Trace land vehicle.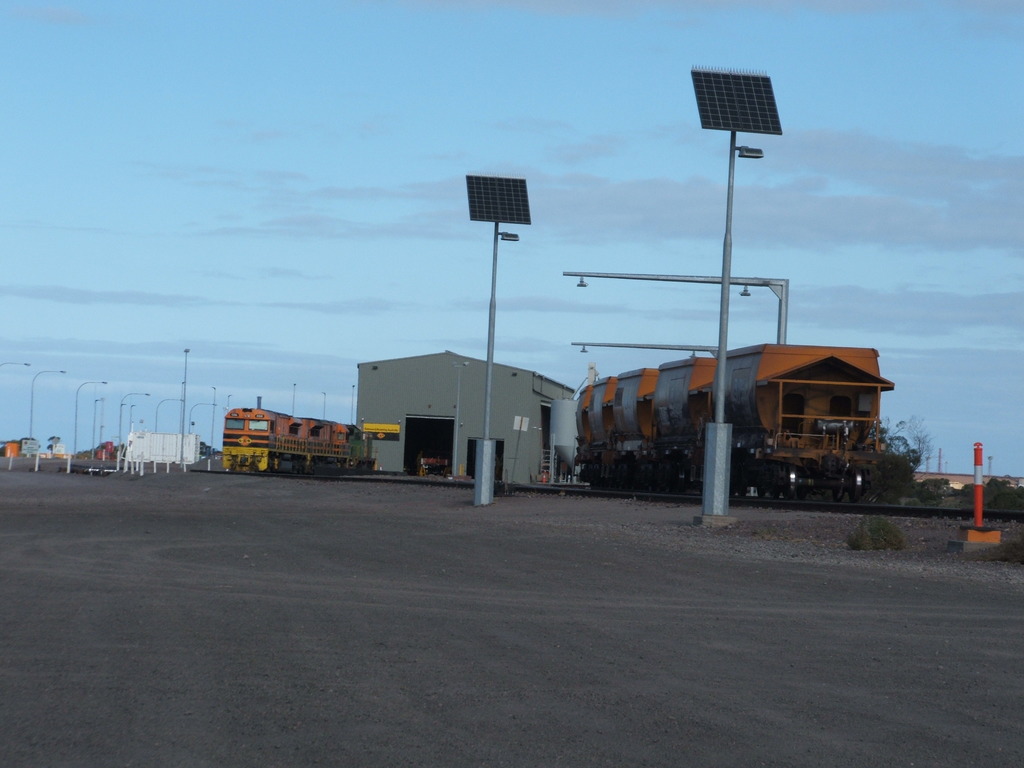
Traced to select_region(577, 344, 892, 495).
